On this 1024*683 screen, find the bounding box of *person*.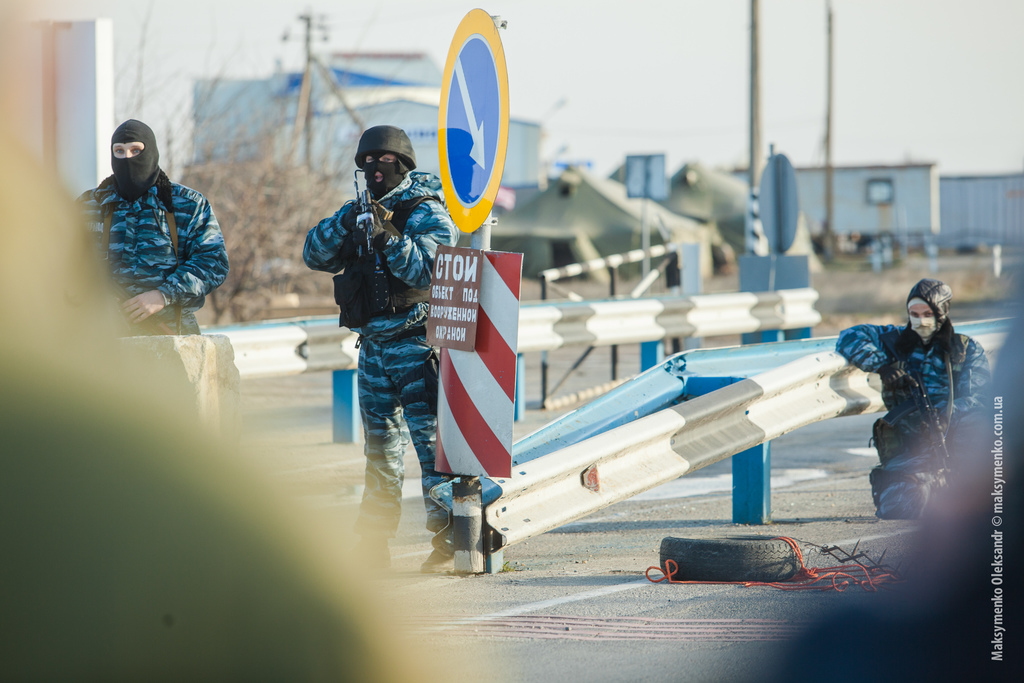
Bounding box: [left=70, top=115, right=231, bottom=336].
